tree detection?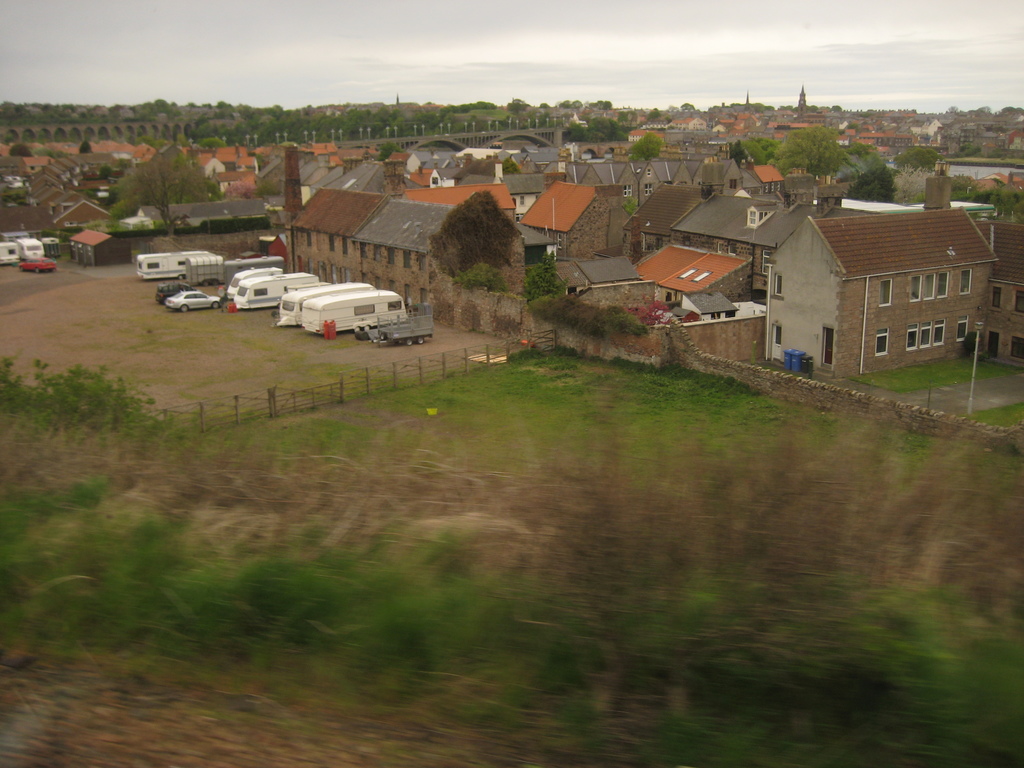
847 155 891 204
